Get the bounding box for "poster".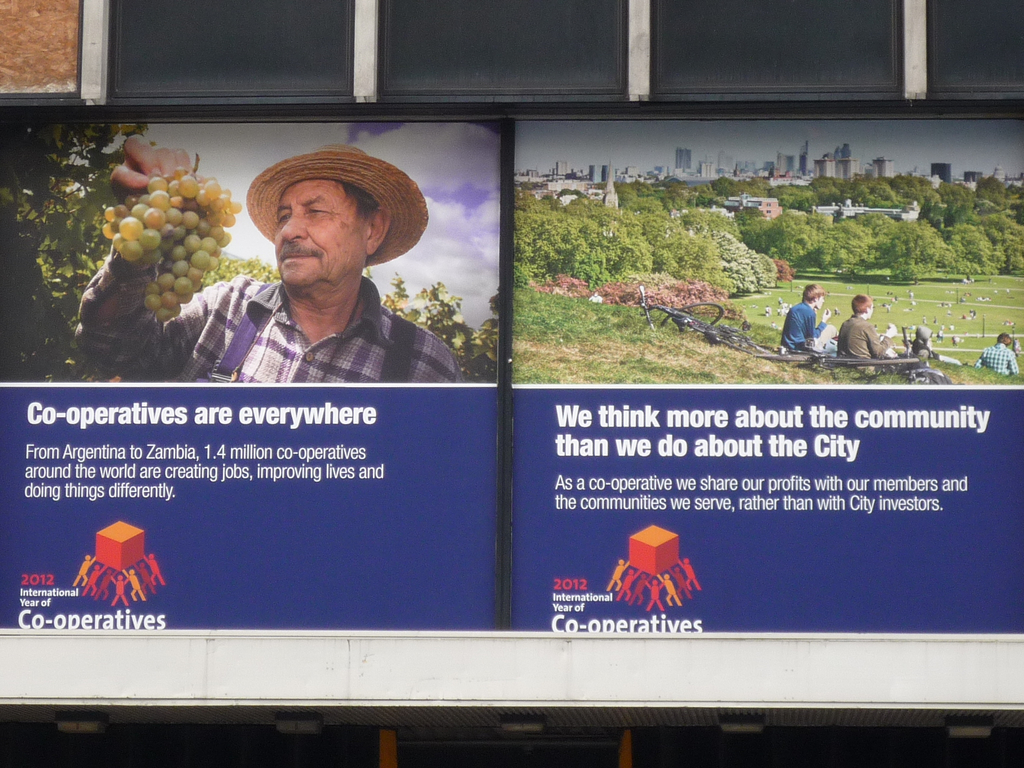
x1=514, y1=119, x2=1023, y2=634.
